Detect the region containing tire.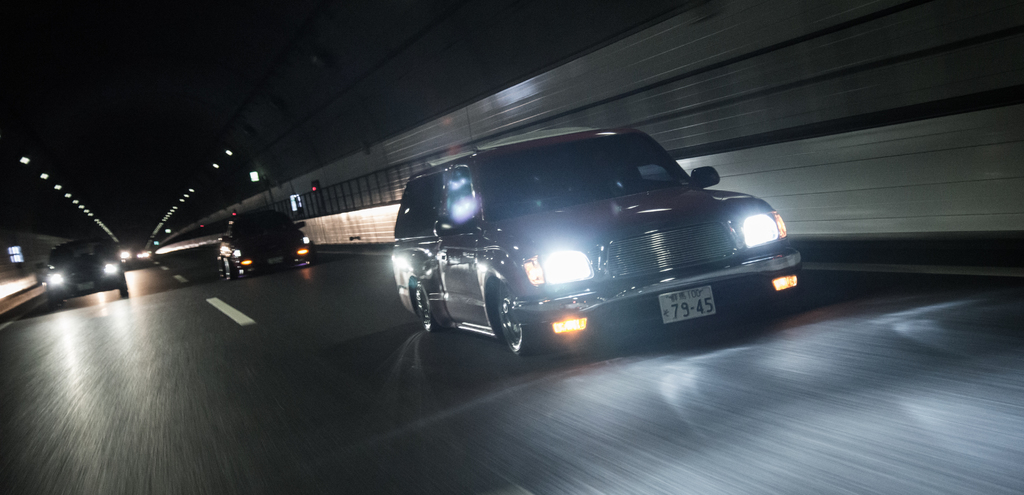
(x1=490, y1=280, x2=539, y2=365).
